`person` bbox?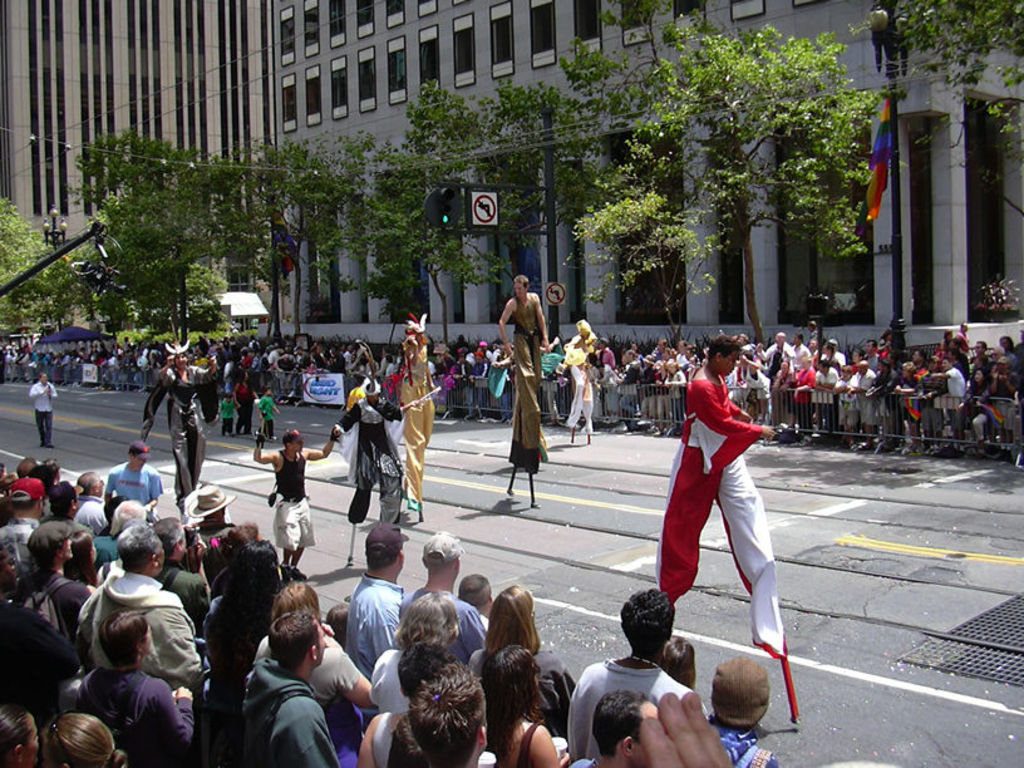
BBox(381, 319, 435, 523)
